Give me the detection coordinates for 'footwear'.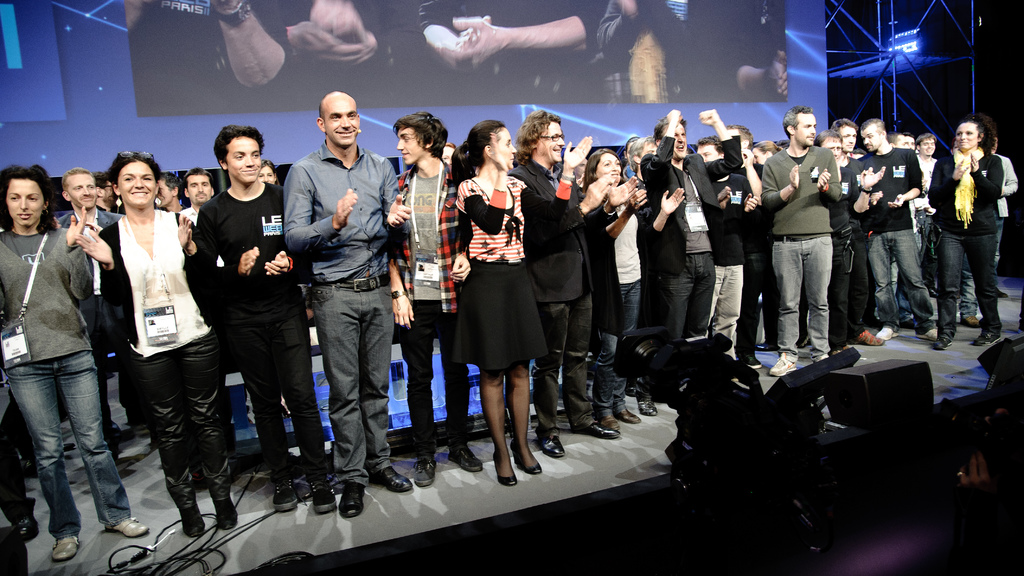
{"x1": 209, "y1": 488, "x2": 238, "y2": 531}.
